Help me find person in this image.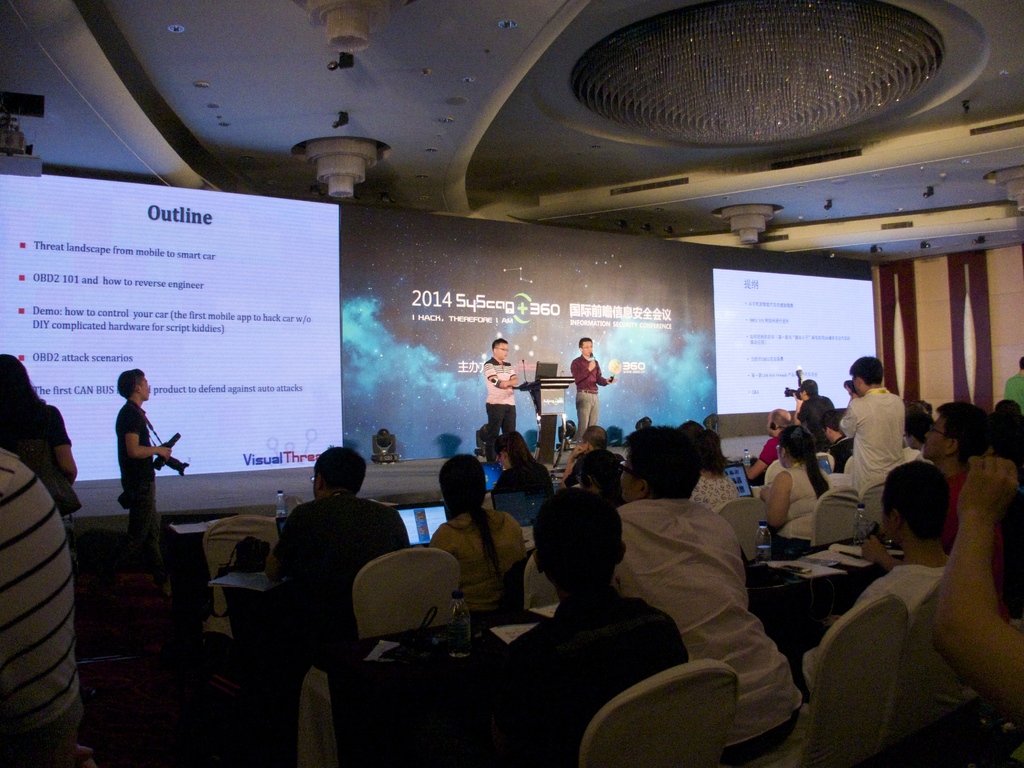
Found it: box(492, 486, 687, 766).
